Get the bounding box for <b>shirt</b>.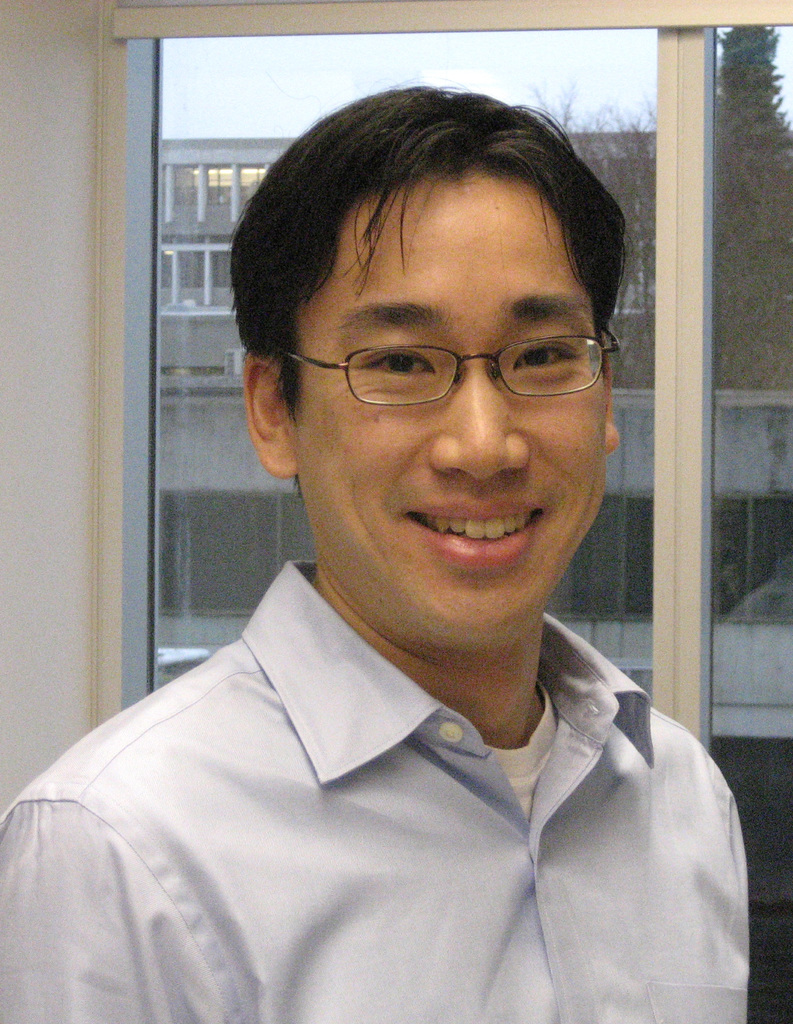
bbox=(0, 589, 784, 1020).
